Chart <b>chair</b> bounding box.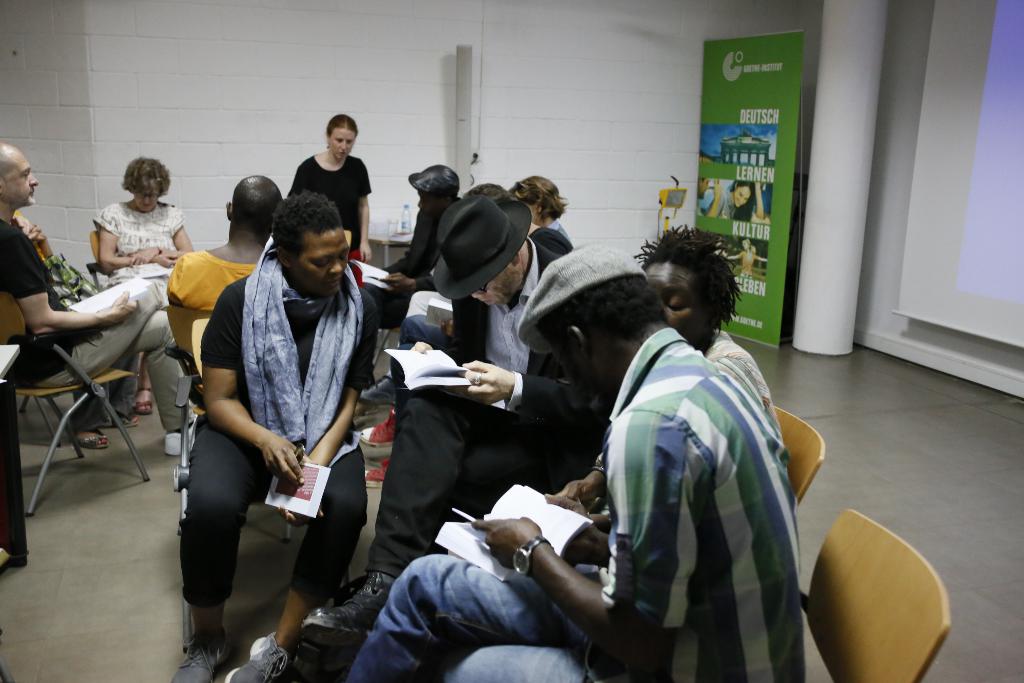
Charted: {"x1": 772, "y1": 401, "x2": 837, "y2": 526}.
